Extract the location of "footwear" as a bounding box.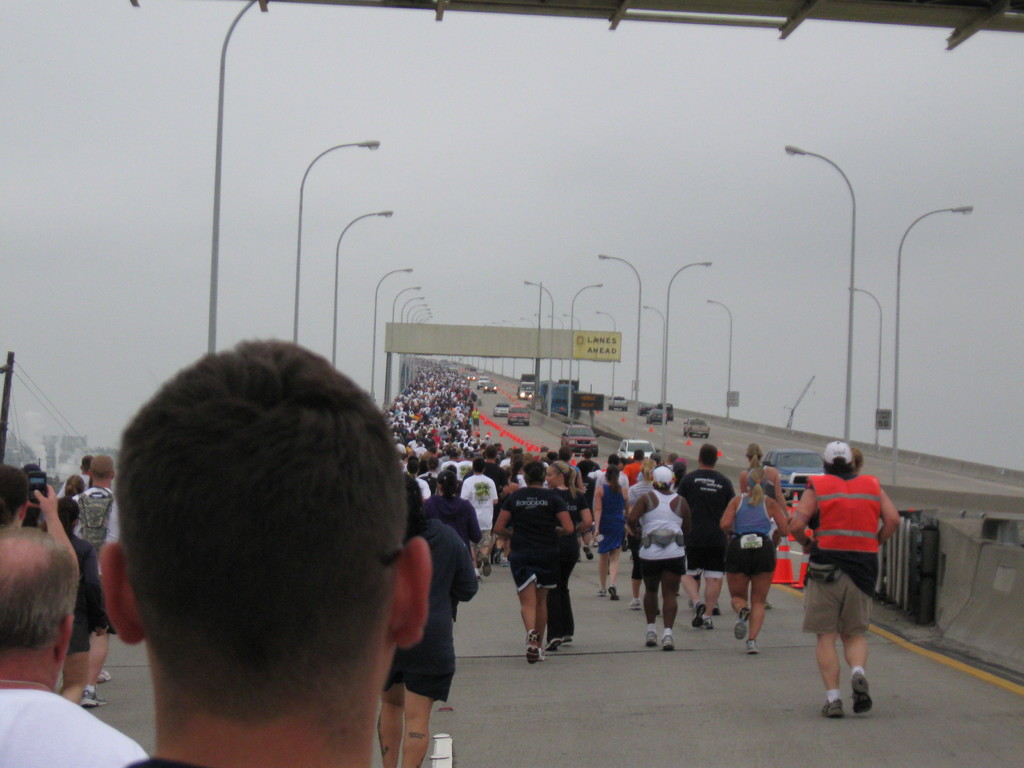
left=661, top=637, right=674, bottom=650.
